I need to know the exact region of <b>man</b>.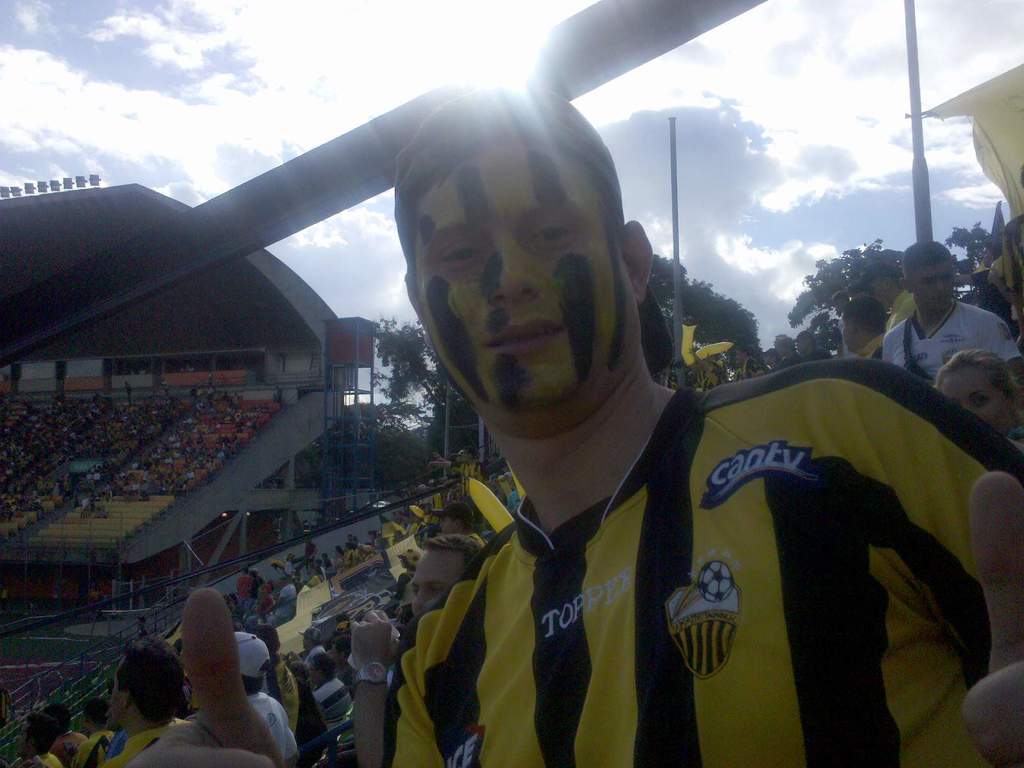
Region: detection(136, 613, 150, 637).
